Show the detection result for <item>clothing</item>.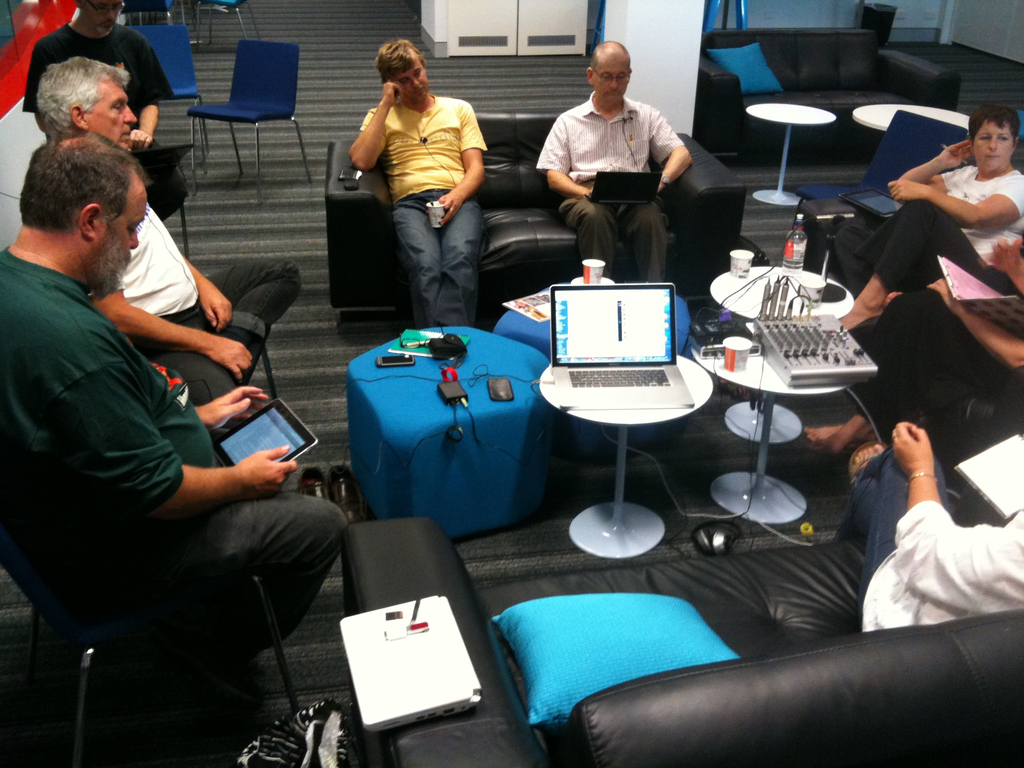
region(536, 84, 685, 287).
